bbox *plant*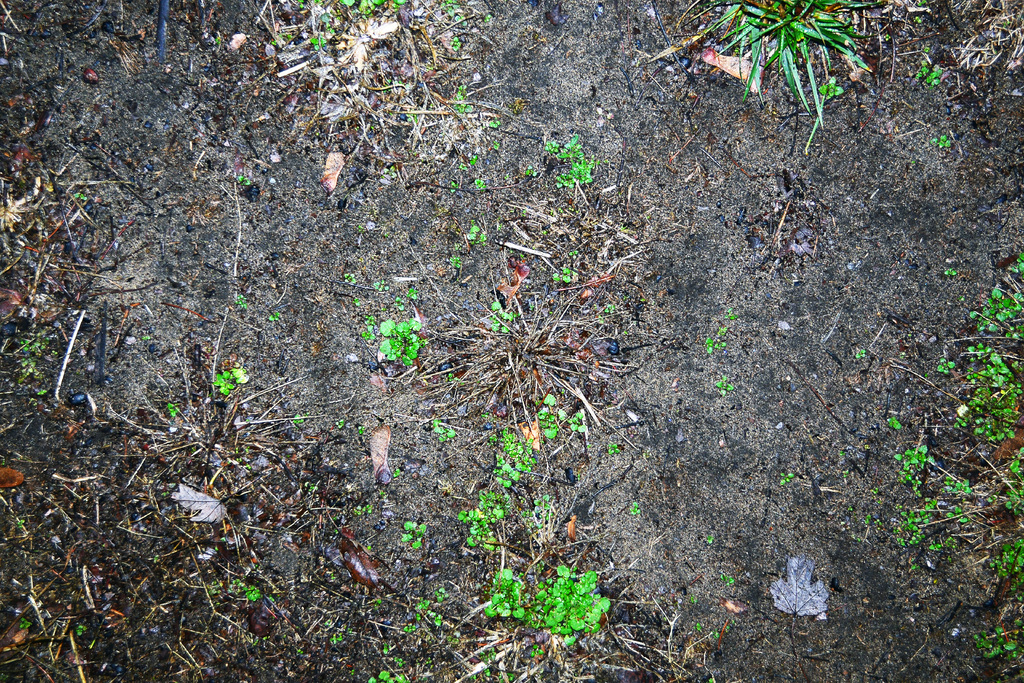
<box>840,465,850,480</box>
